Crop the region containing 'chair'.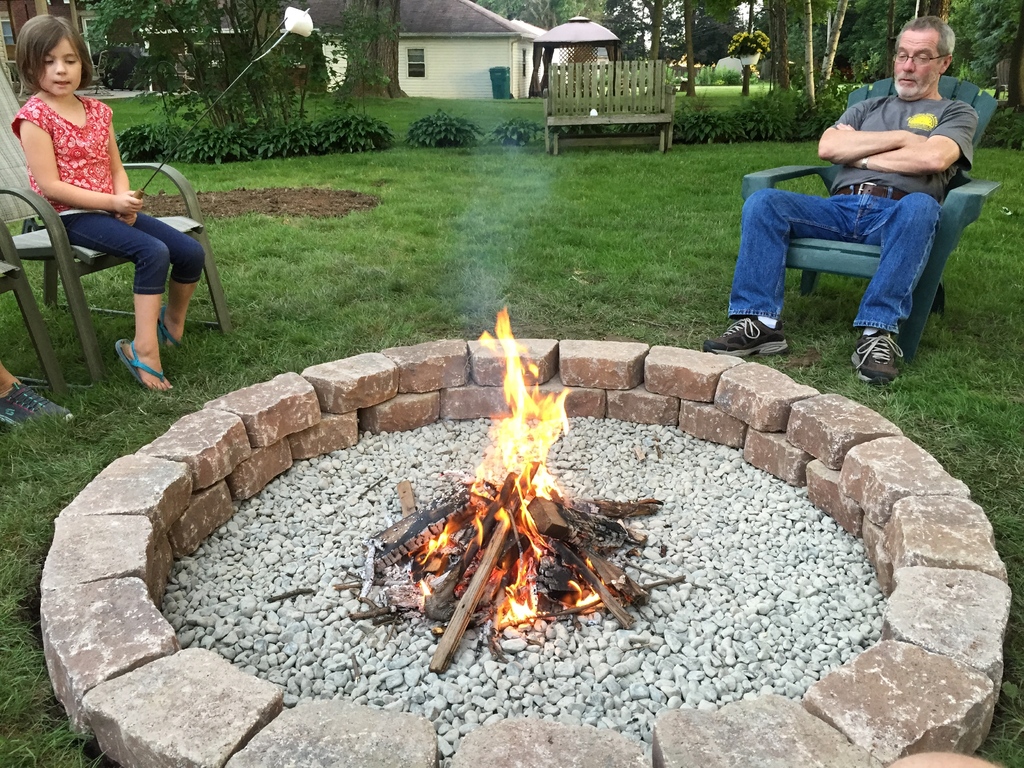
Crop region: region(737, 72, 1004, 365).
